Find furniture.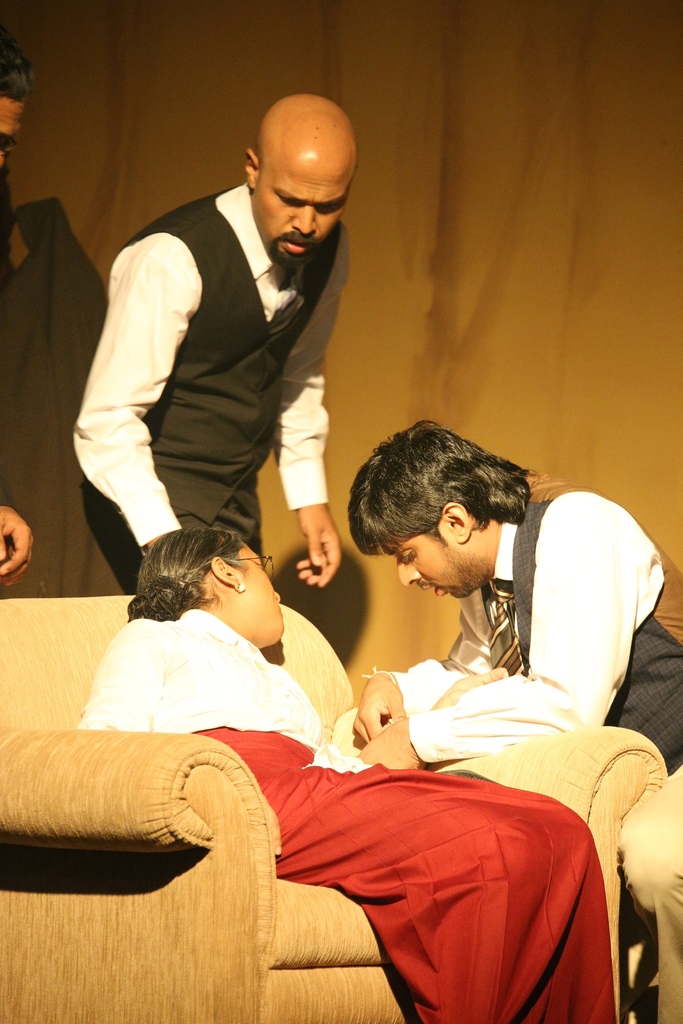
Rect(0, 589, 666, 1023).
